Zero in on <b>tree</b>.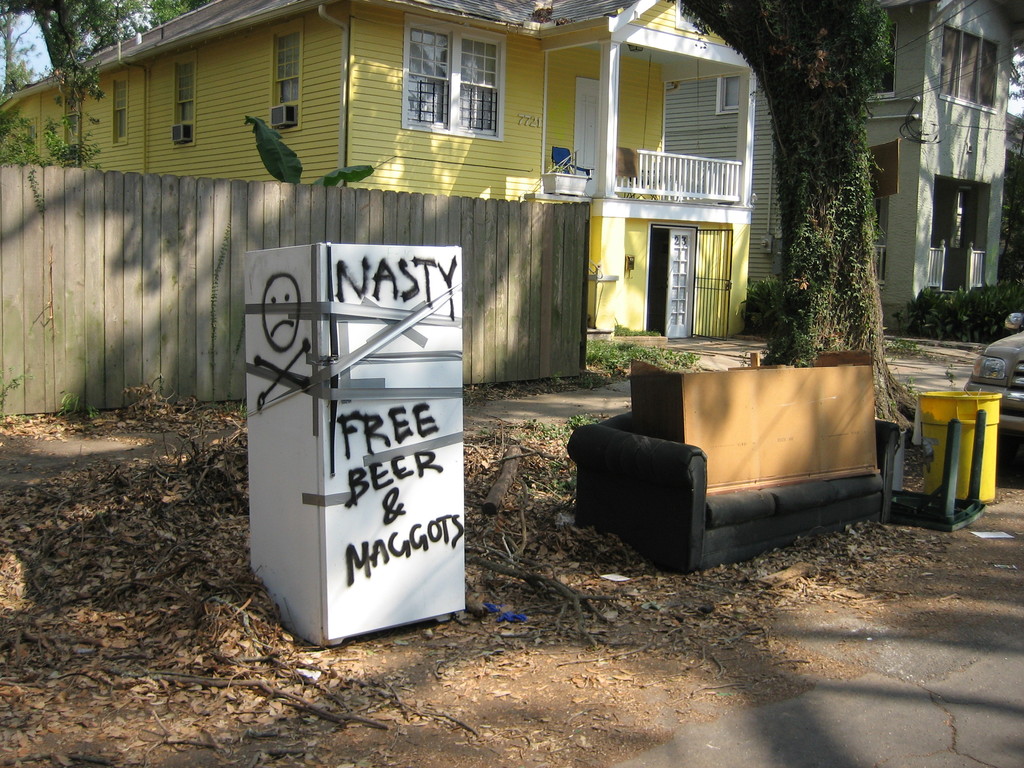
Zeroed in: locate(0, 0, 207, 93).
